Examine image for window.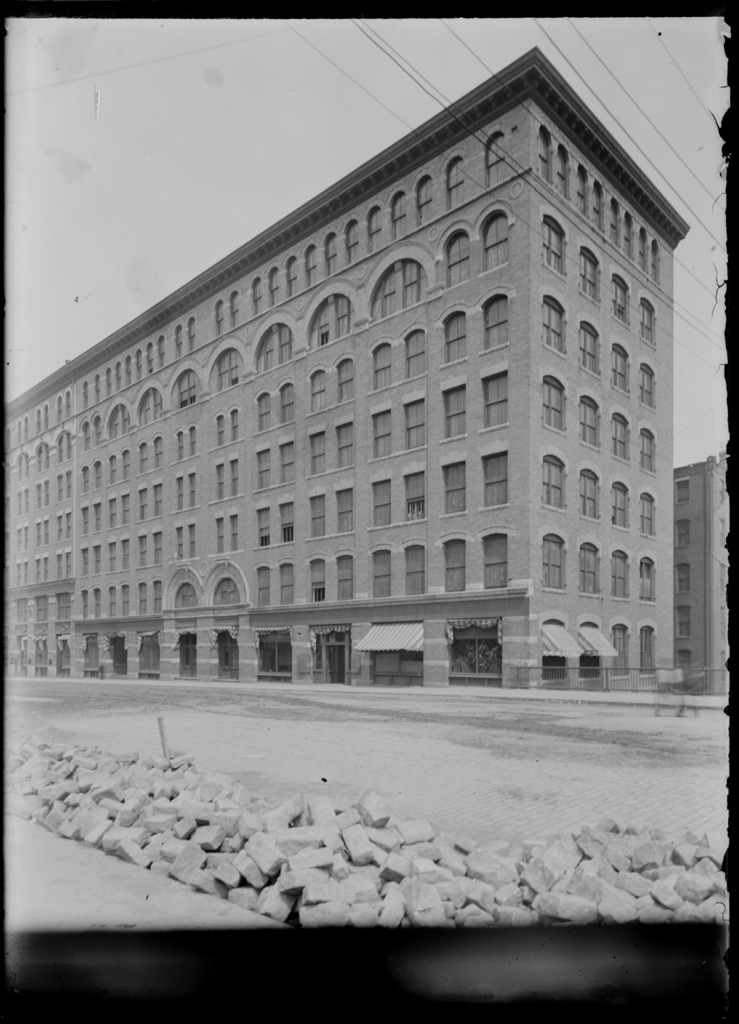
Examination result: 55/467/71/502.
